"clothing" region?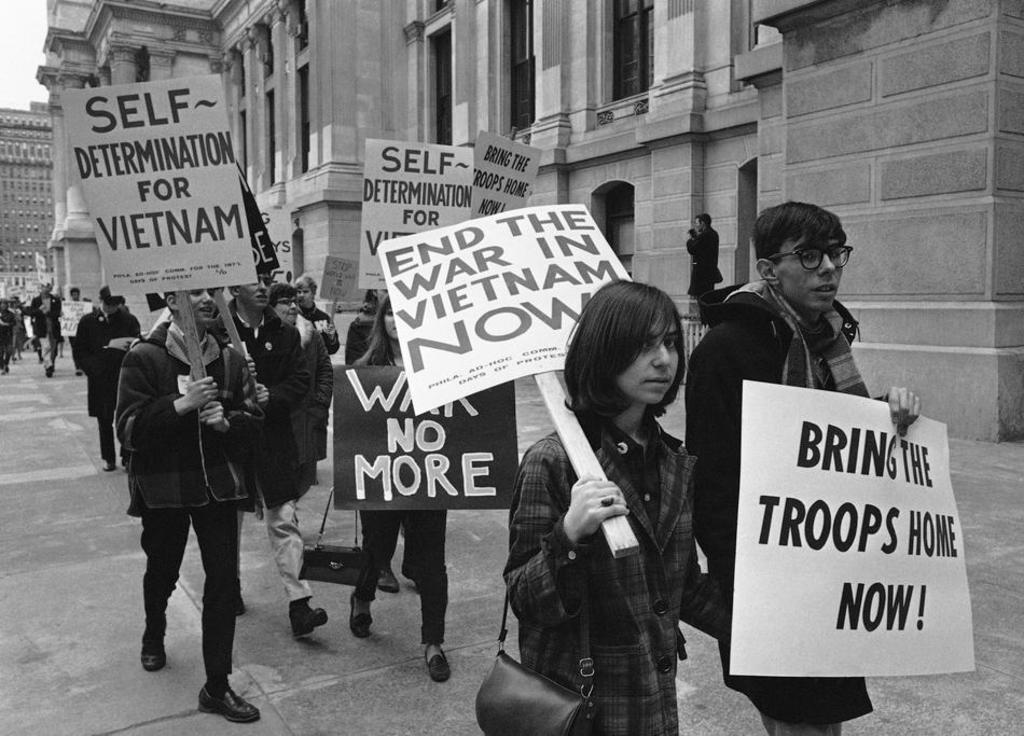
locate(496, 339, 729, 725)
